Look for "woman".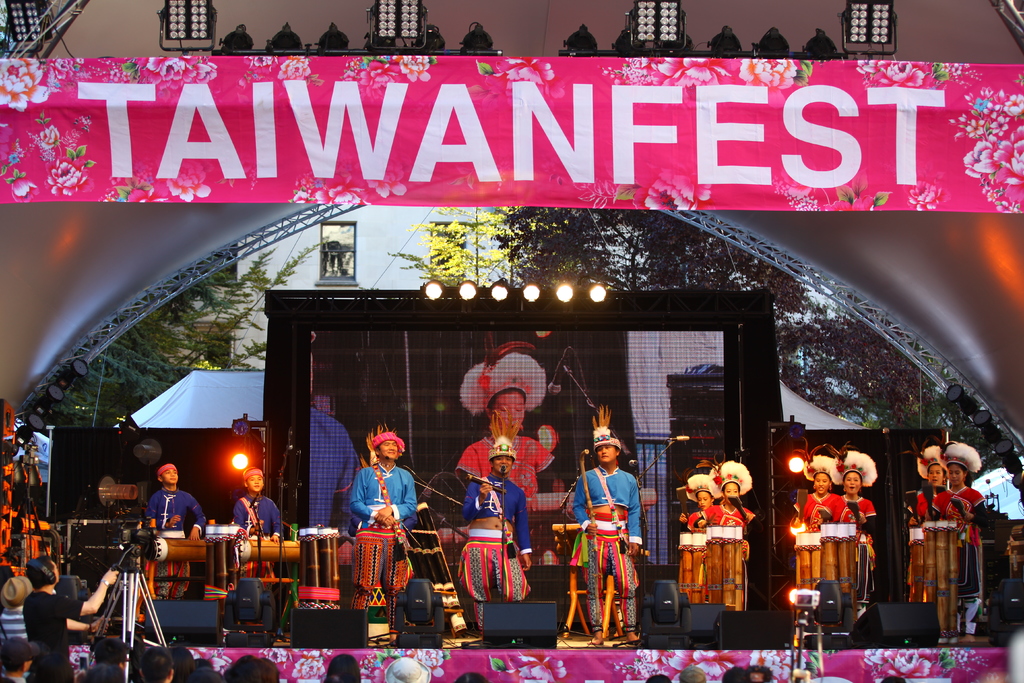
Found: box(685, 482, 714, 531).
